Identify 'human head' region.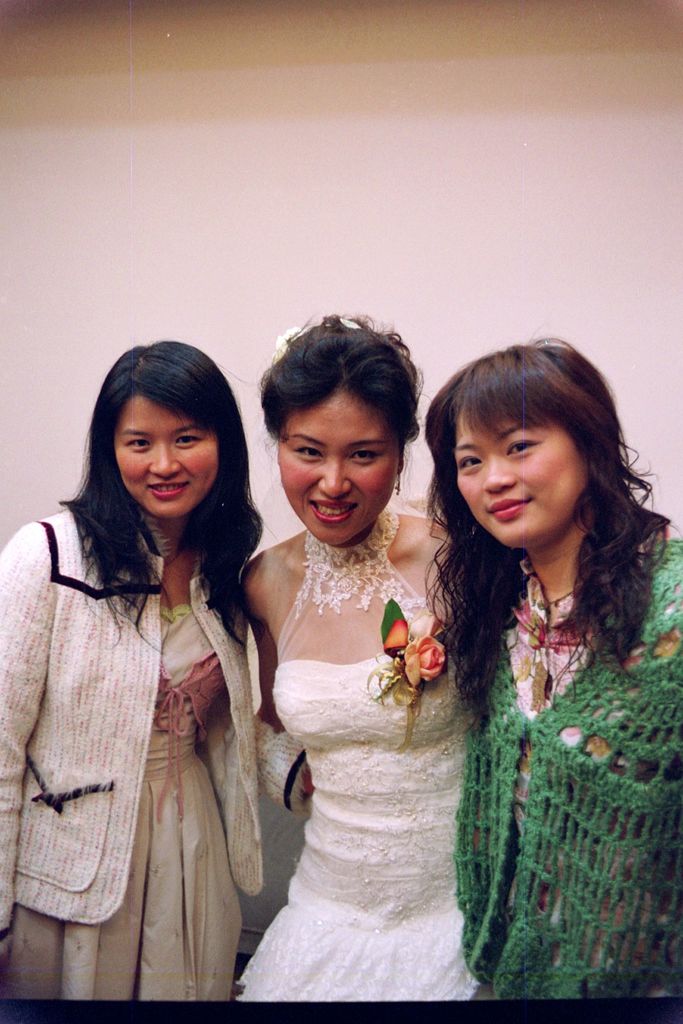
Region: (left=418, top=335, right=630, bottom=552).
